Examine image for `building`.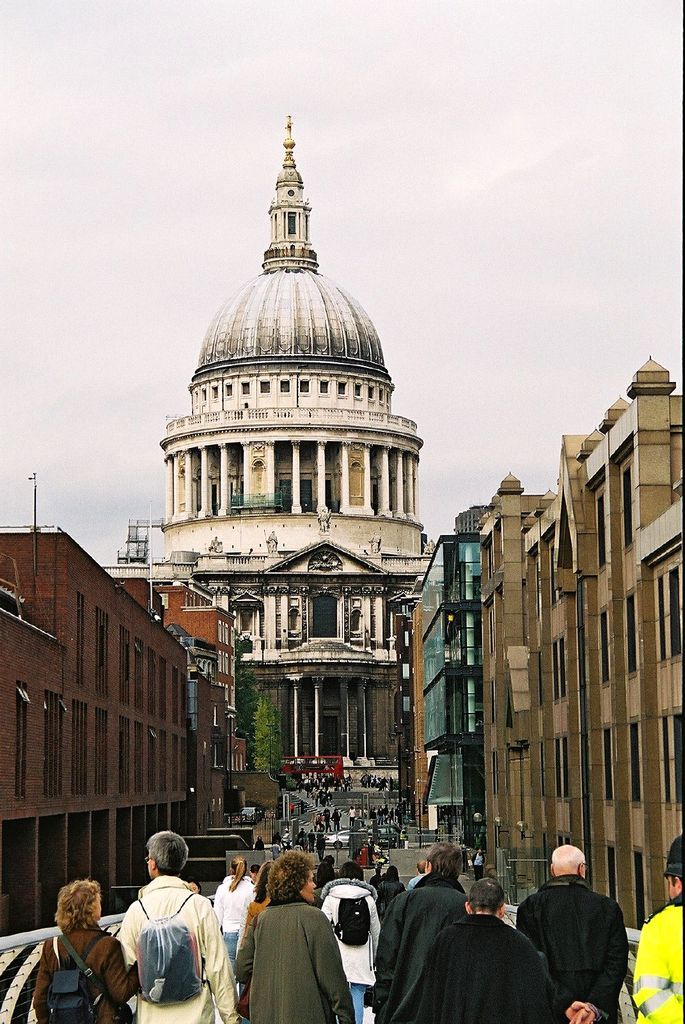
Examination result: 108 111 446 808.
